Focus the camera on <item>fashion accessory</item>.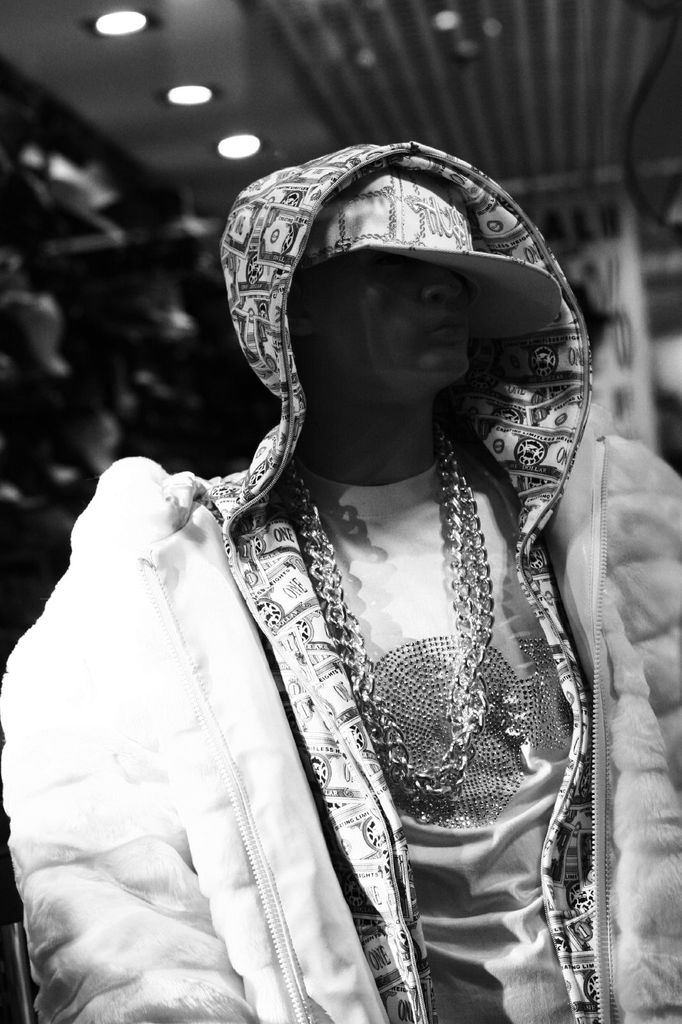
Focus region: [x1=287, y1=419, x2=491, y2=823].
